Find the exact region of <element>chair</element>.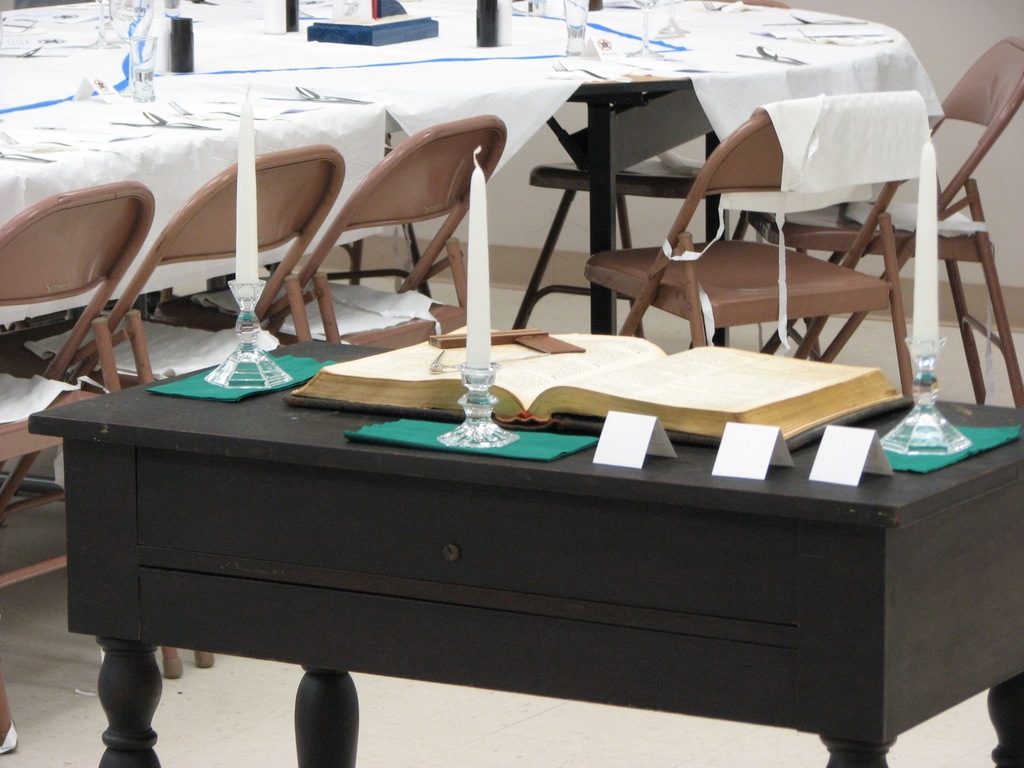
Exact region: <bbox>758, 30, 1023, 410</bbox>.
